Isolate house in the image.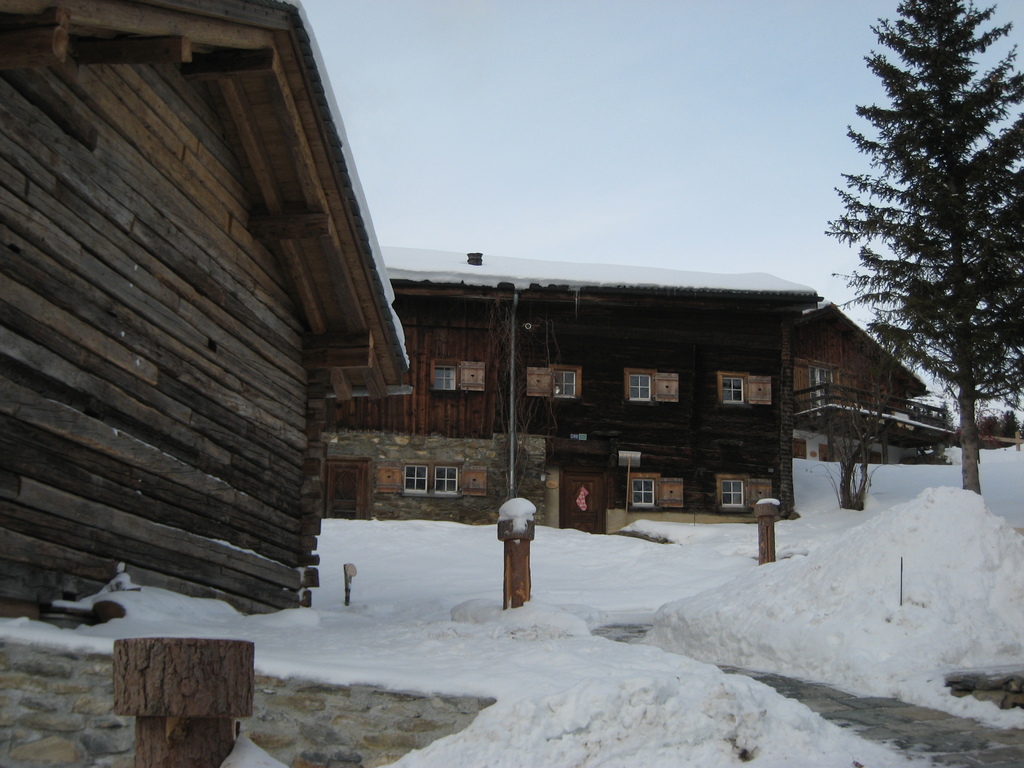
Isolated region: detection(0, 0, 413, 618).
